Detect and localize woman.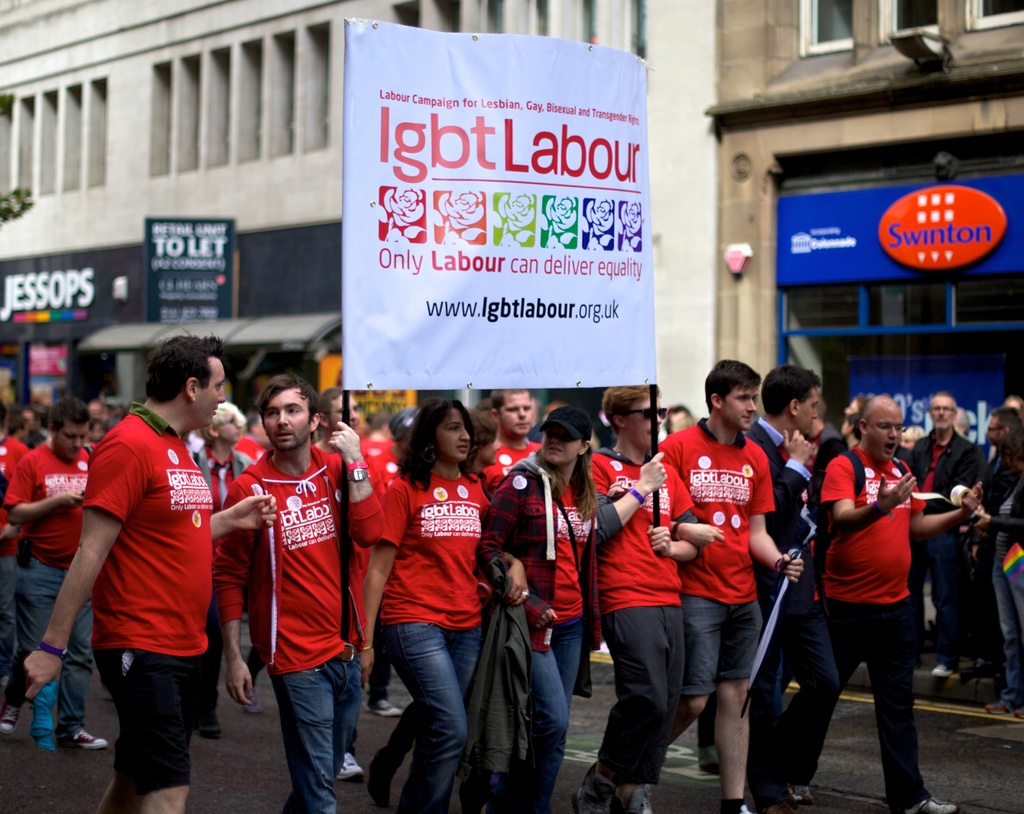
Localized at {"left": 352, "top": 395, "right": 485, "bottom": 813}.
